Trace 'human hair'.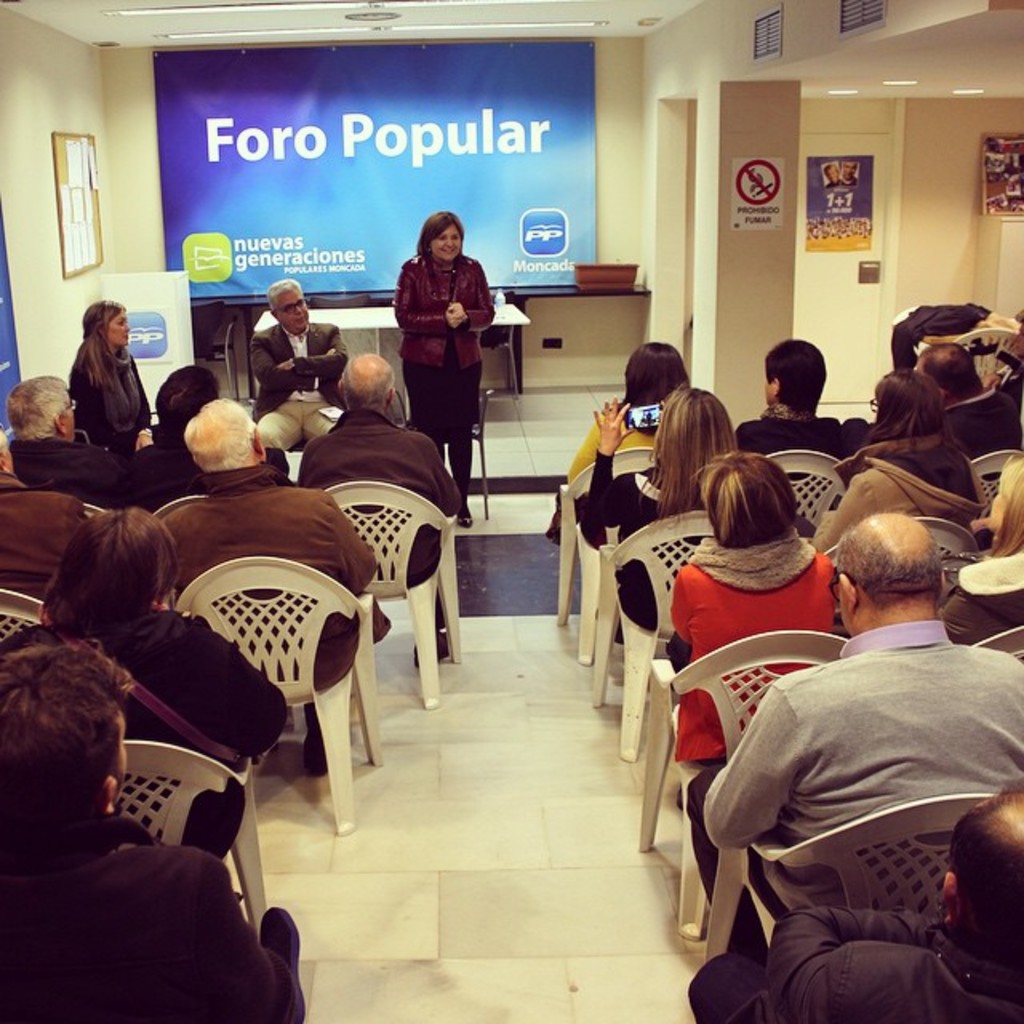
Traced to [622,331,690,405].
